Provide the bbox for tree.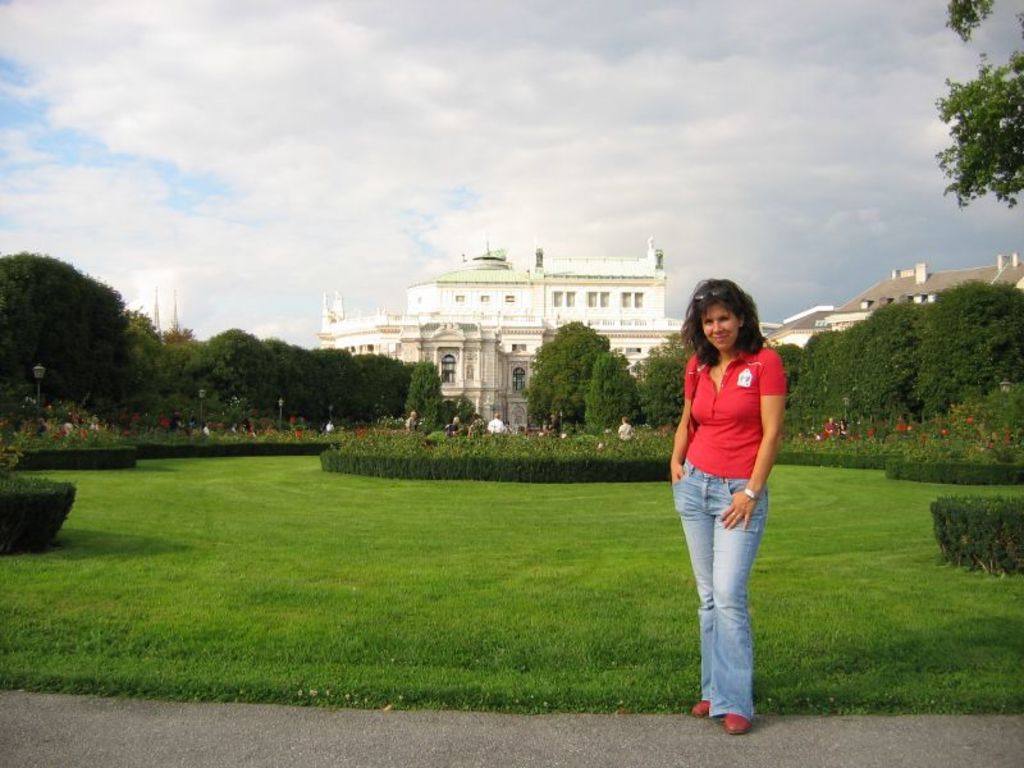
{"left": 401, "top": 357, "right": 444, "bottom": 425}.
